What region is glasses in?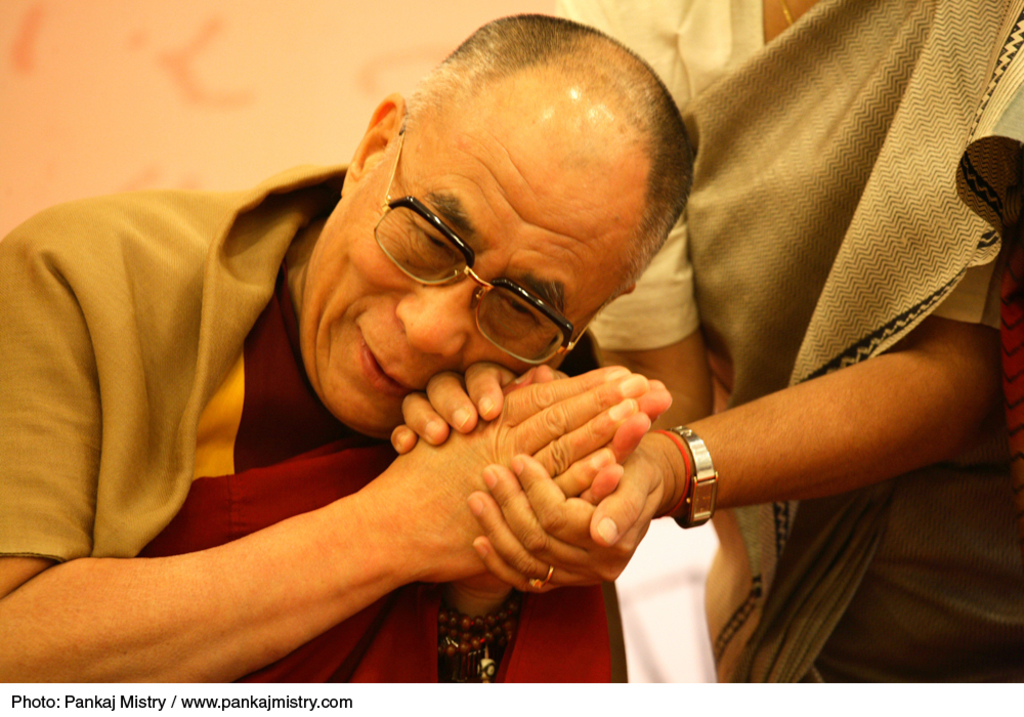
select_region(370, 132, 605, 368).
